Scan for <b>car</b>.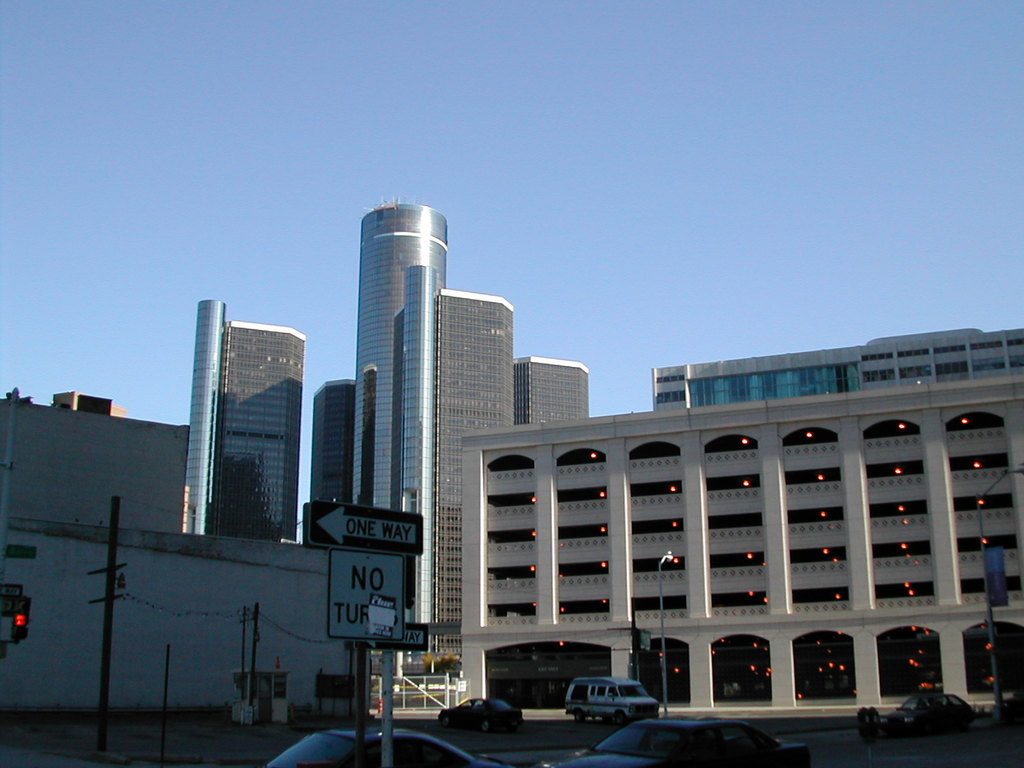
Scan result: 531/716/813/767.
